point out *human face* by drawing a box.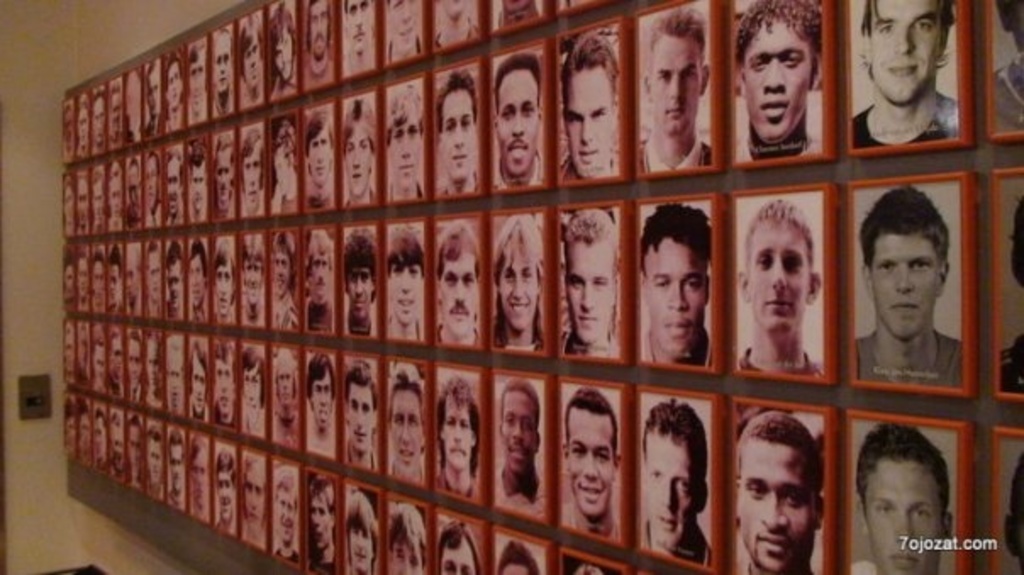
<box>63,327,78,358</box>.
